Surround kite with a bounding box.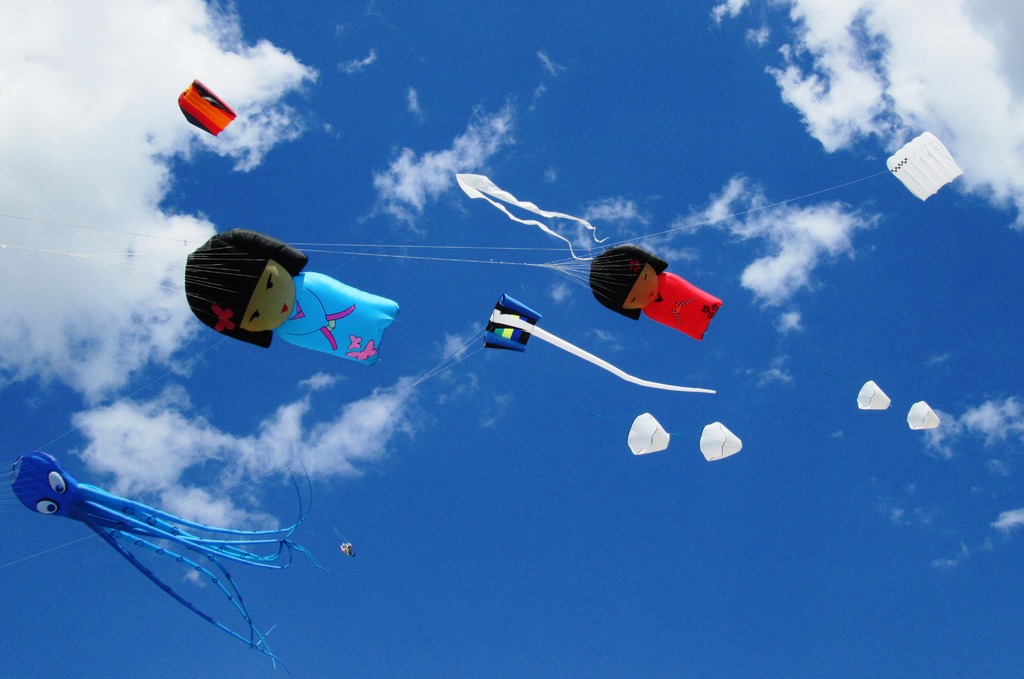
(left=883, top=129, right=961, bottom=208).
